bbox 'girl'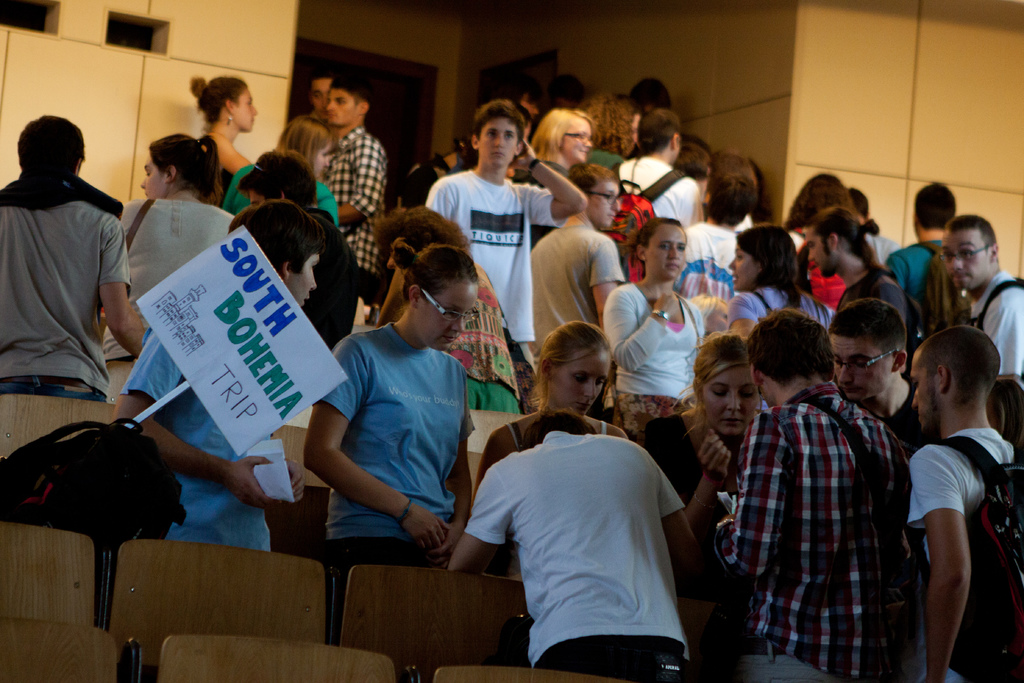
644/333/764/628
